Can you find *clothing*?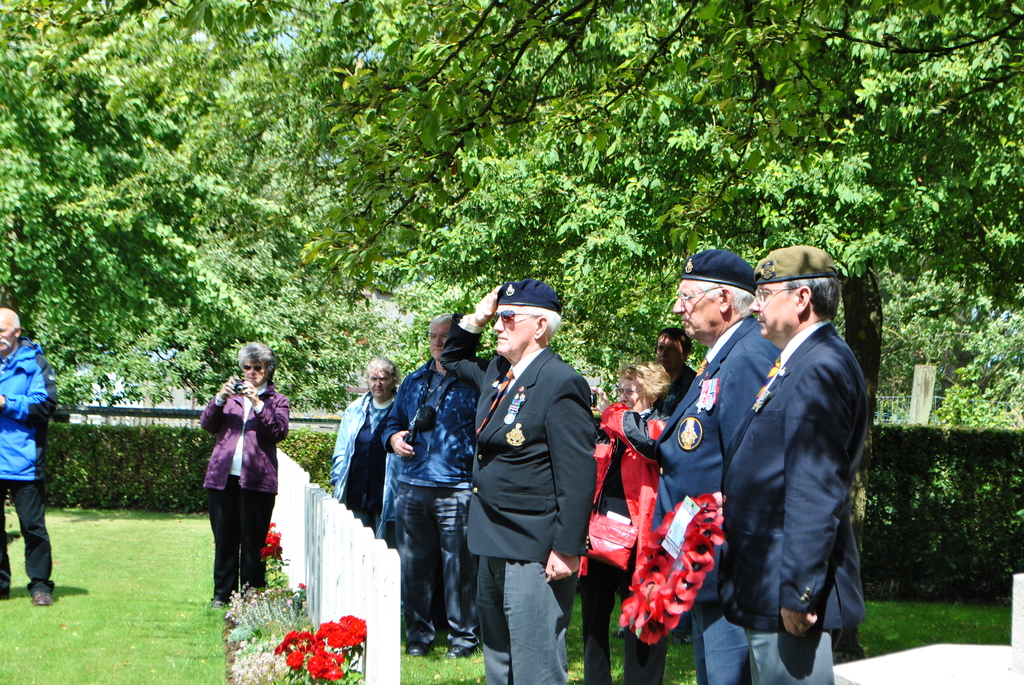
Yes, bounding box: box(0, 333, 63, 595).
